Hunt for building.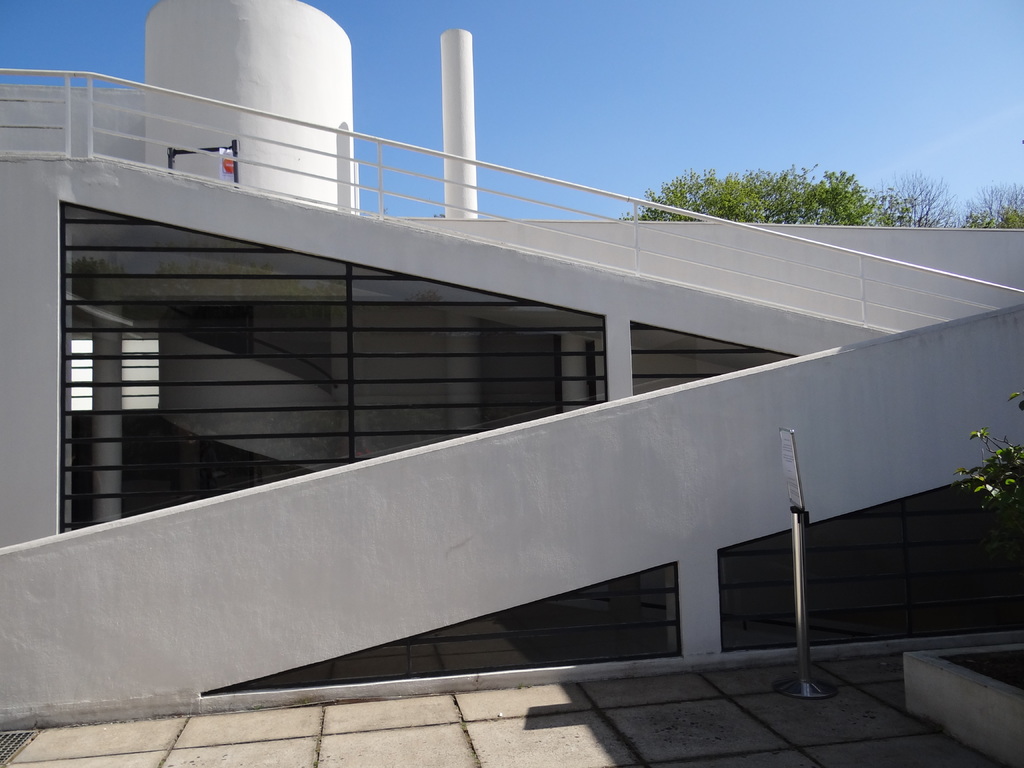
Hunted down at crop(0, 0, 1023, 767).
